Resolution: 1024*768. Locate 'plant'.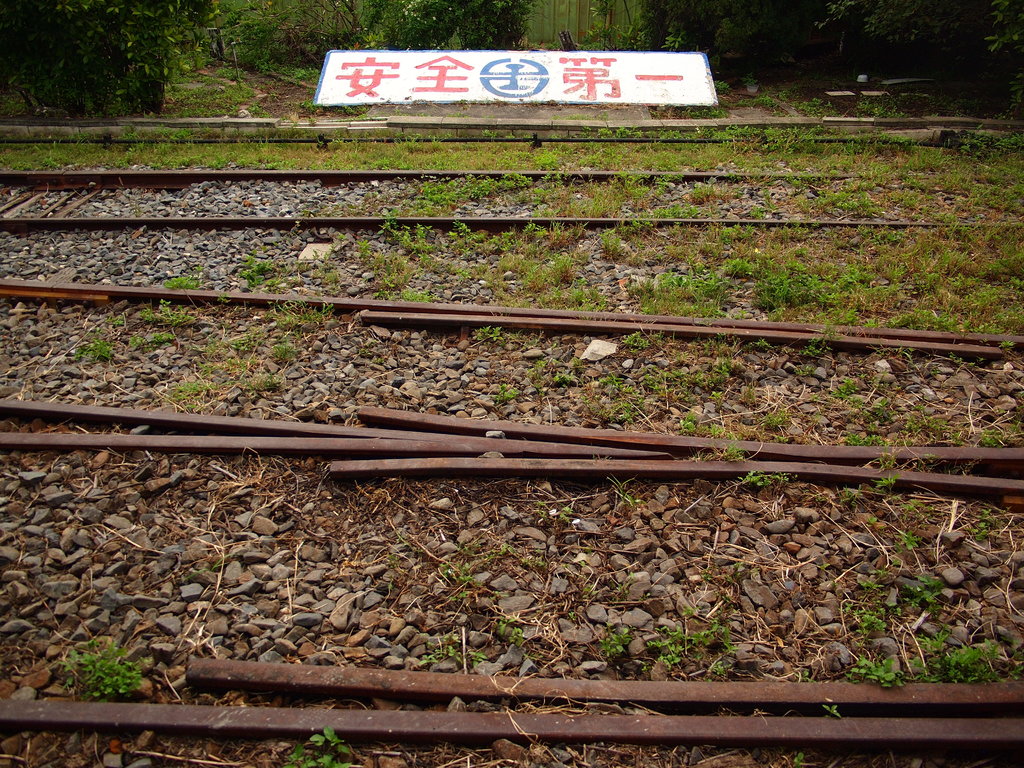
<bbox>269, 340, 310, 359</bbox>.
